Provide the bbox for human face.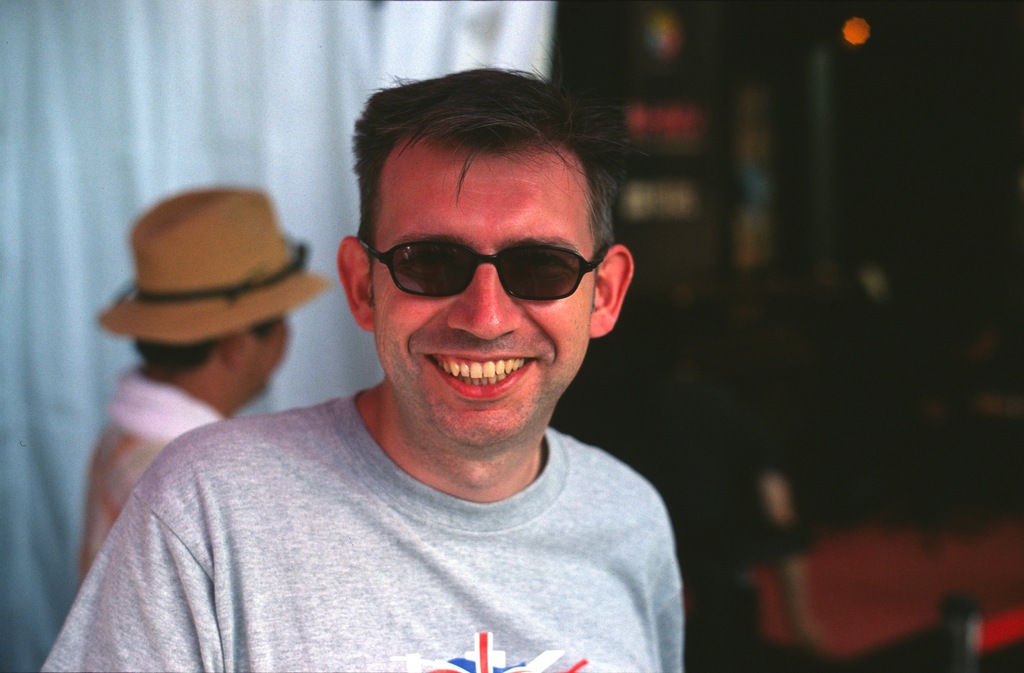
371 156 593 441.
